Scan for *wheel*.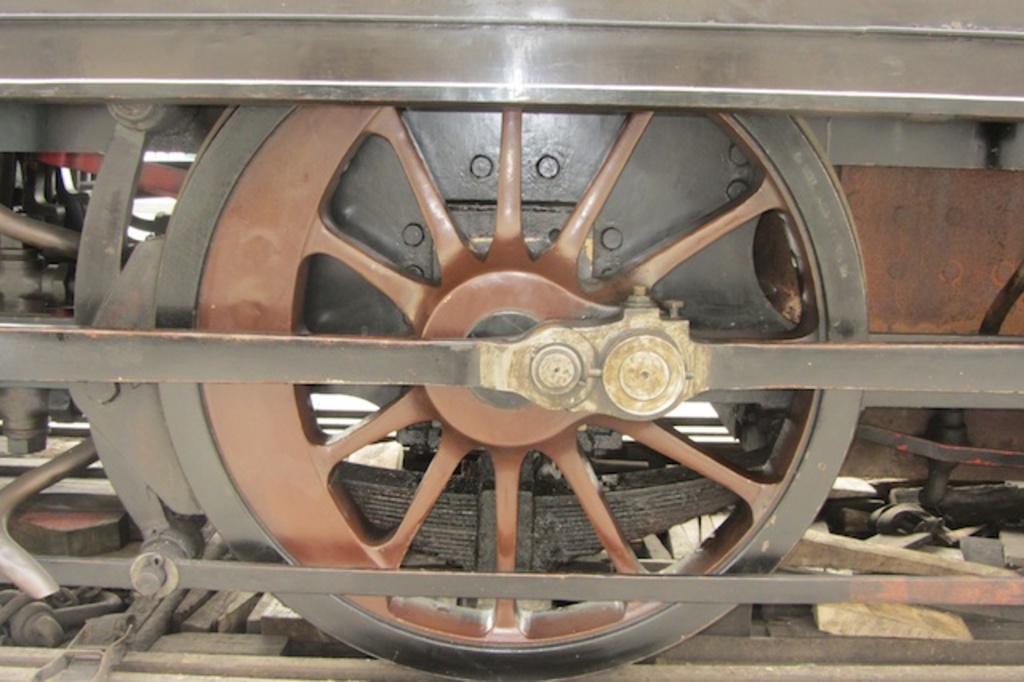
Scan result: crop(150, 99, 869, 680).
